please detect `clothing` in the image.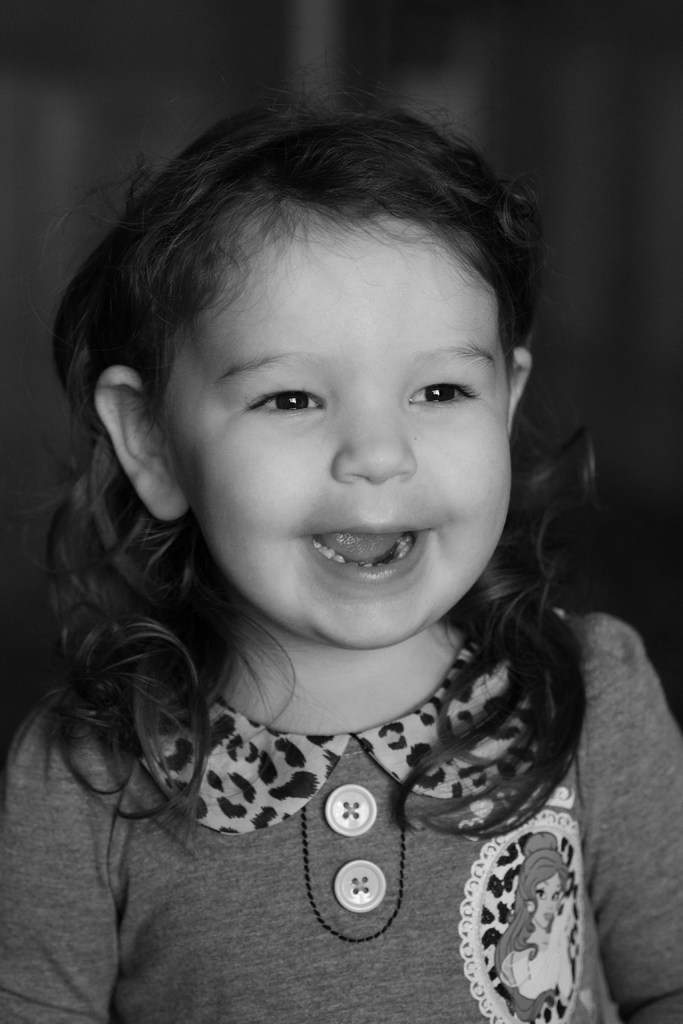
Rect(0, 591, 682, 1023).
